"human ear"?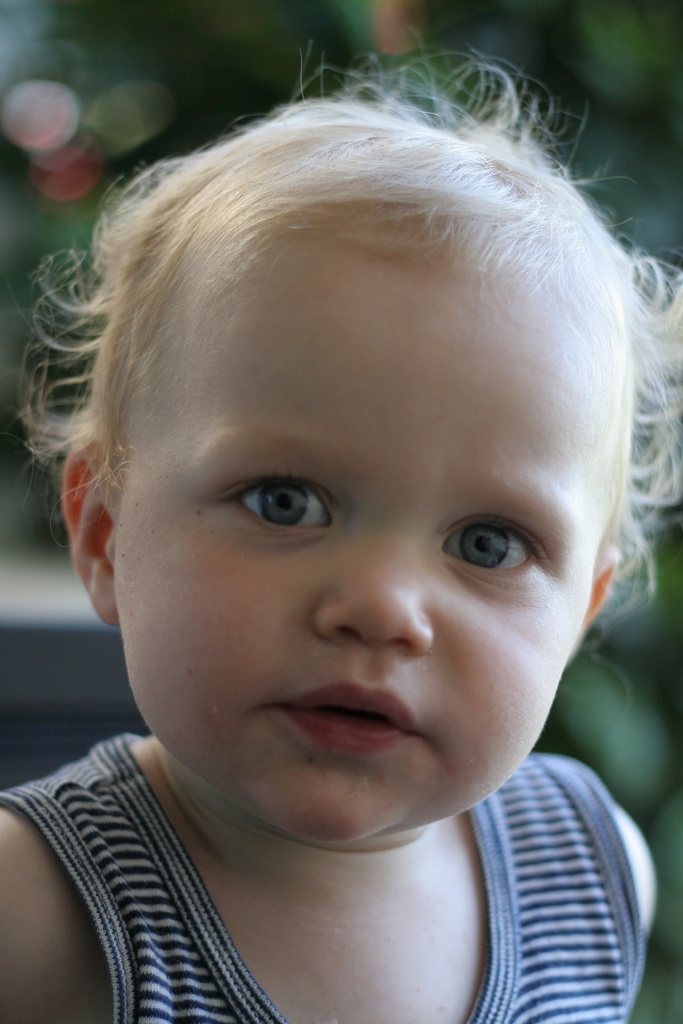
(left=589, top=547, right=618, bottom=621)
